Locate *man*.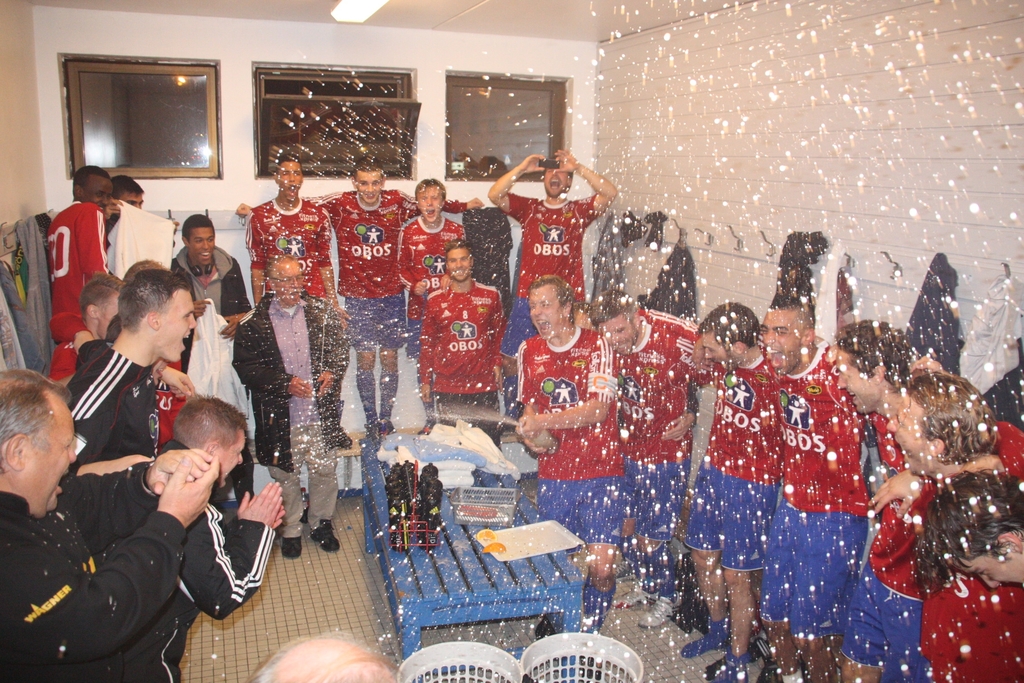
Bounding box: detection(230, 251, 349, 550).
